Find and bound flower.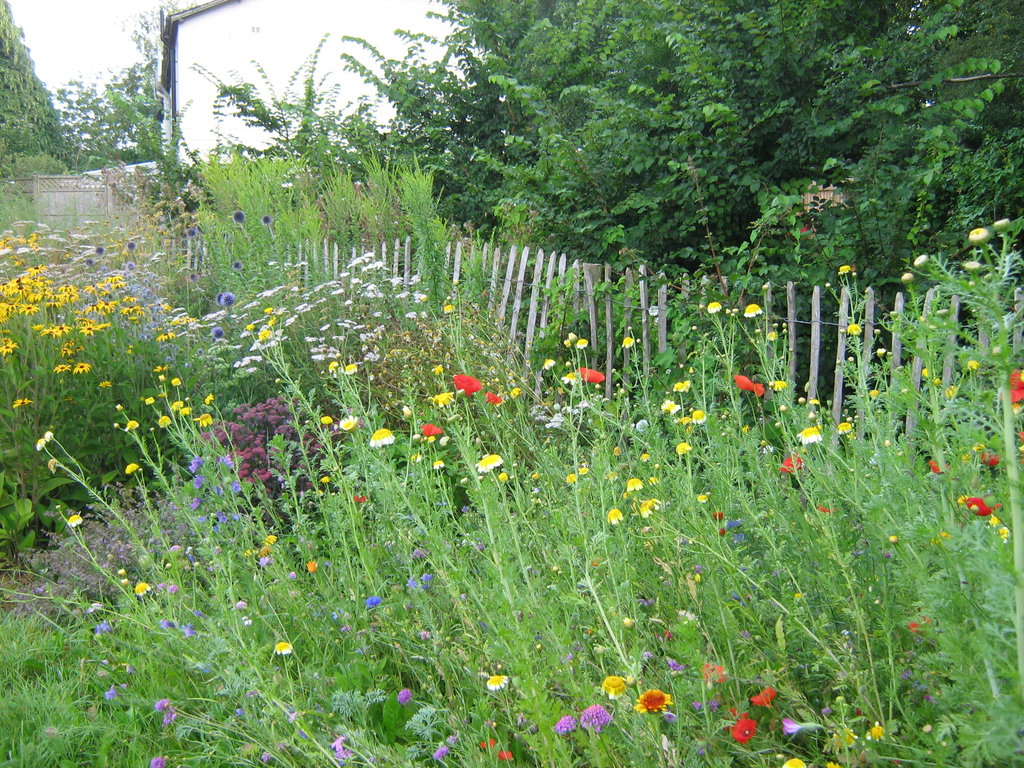
Bound: detection(826, 720, 856, 752).
